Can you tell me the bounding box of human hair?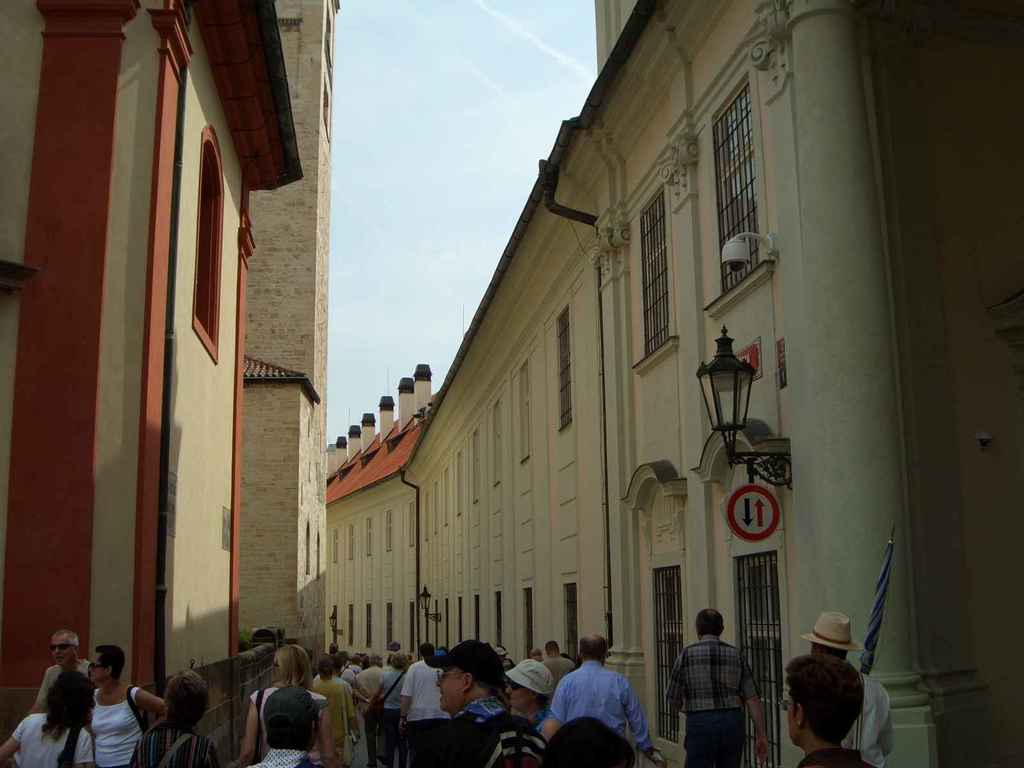
[left=533, top=655, right=543, bottom=662].
